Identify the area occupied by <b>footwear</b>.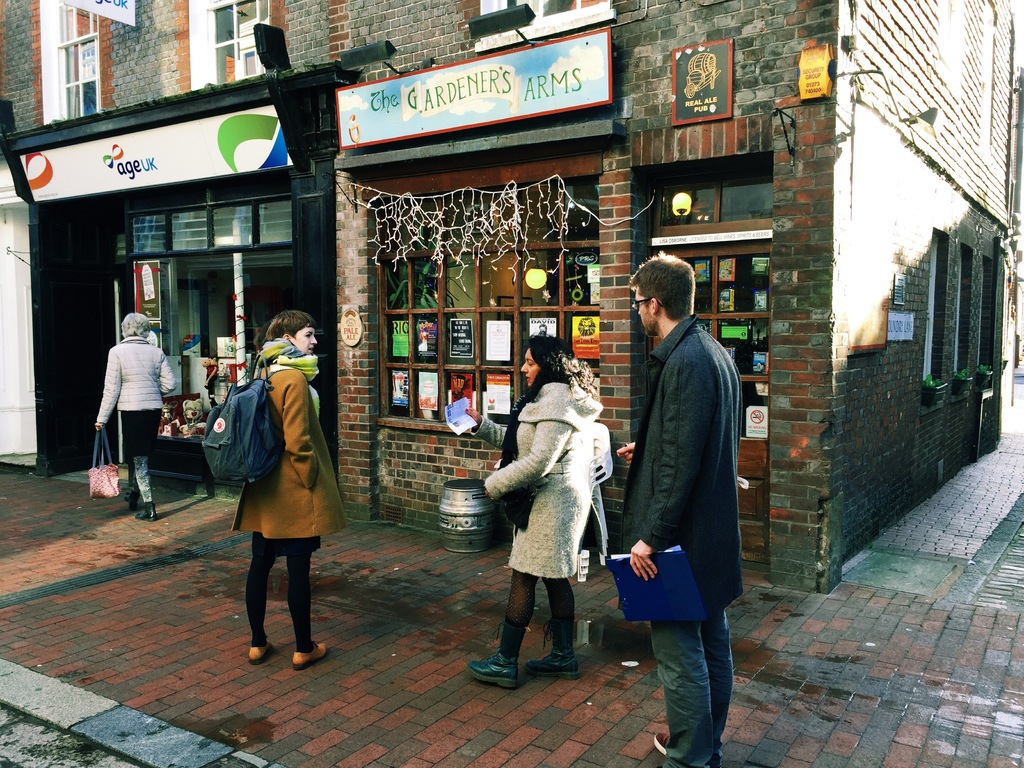
Area: bbox(524, 617, 582, 679).
